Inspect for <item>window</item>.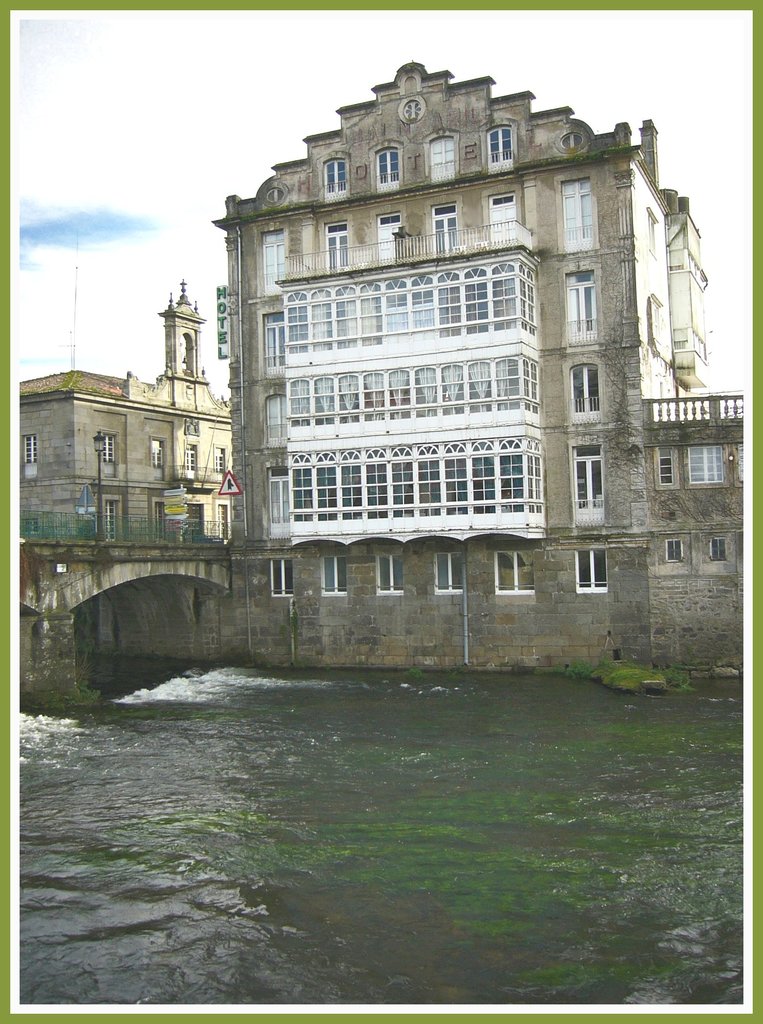
Inspection: rect(654, 449, 672, 488).
